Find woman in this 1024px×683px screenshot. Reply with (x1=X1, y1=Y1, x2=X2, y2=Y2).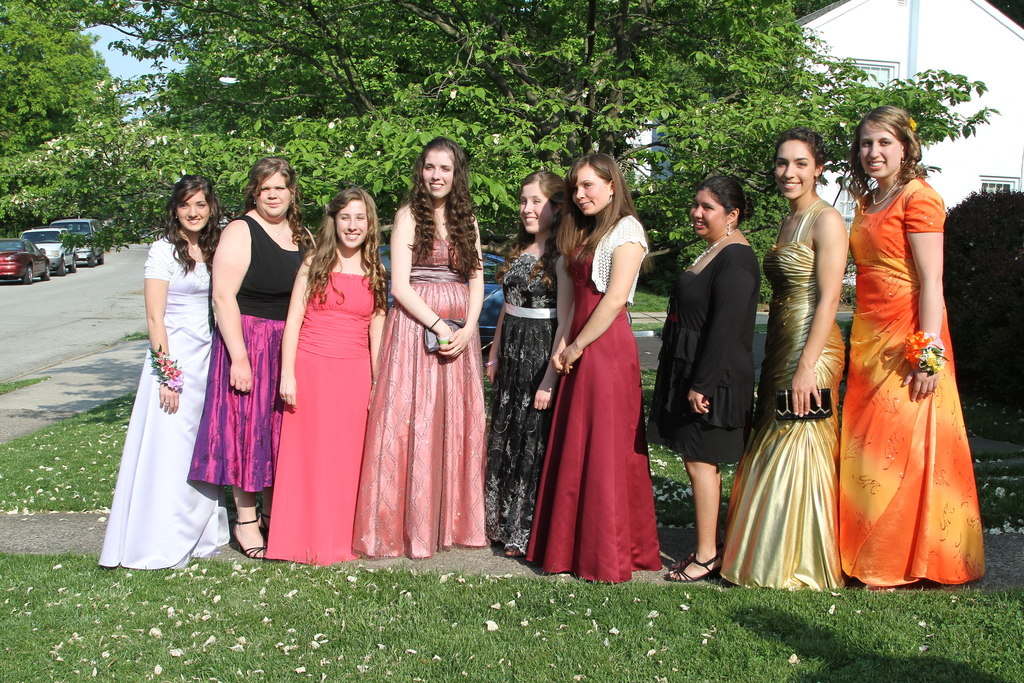
(x1=836, y1=107, x2=1002, y2=580).
